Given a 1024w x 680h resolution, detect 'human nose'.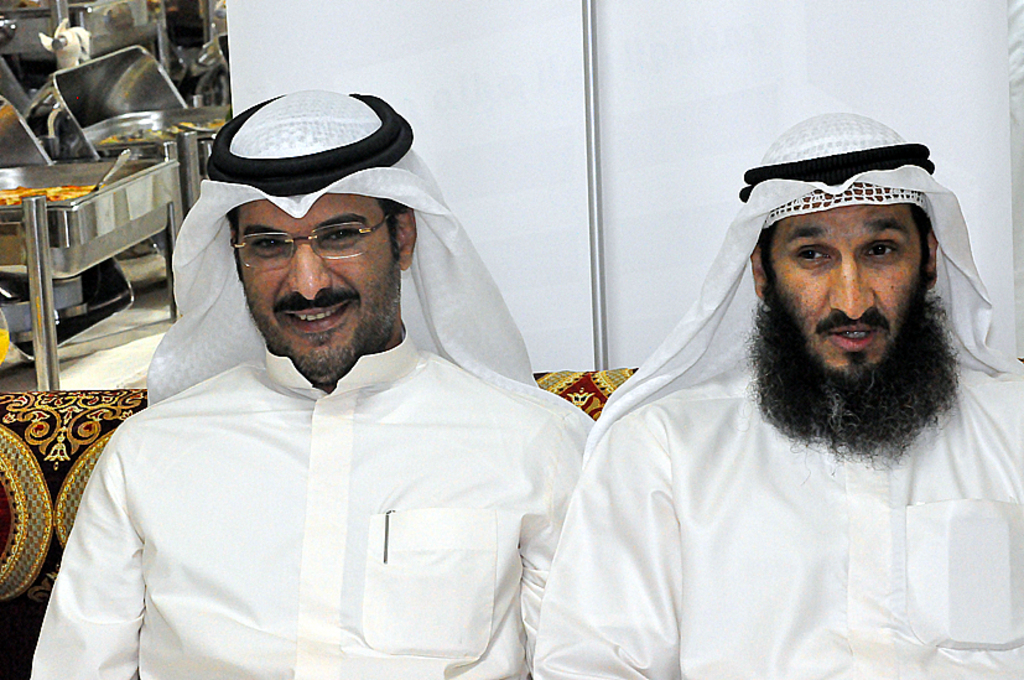
286/244/336/303.
